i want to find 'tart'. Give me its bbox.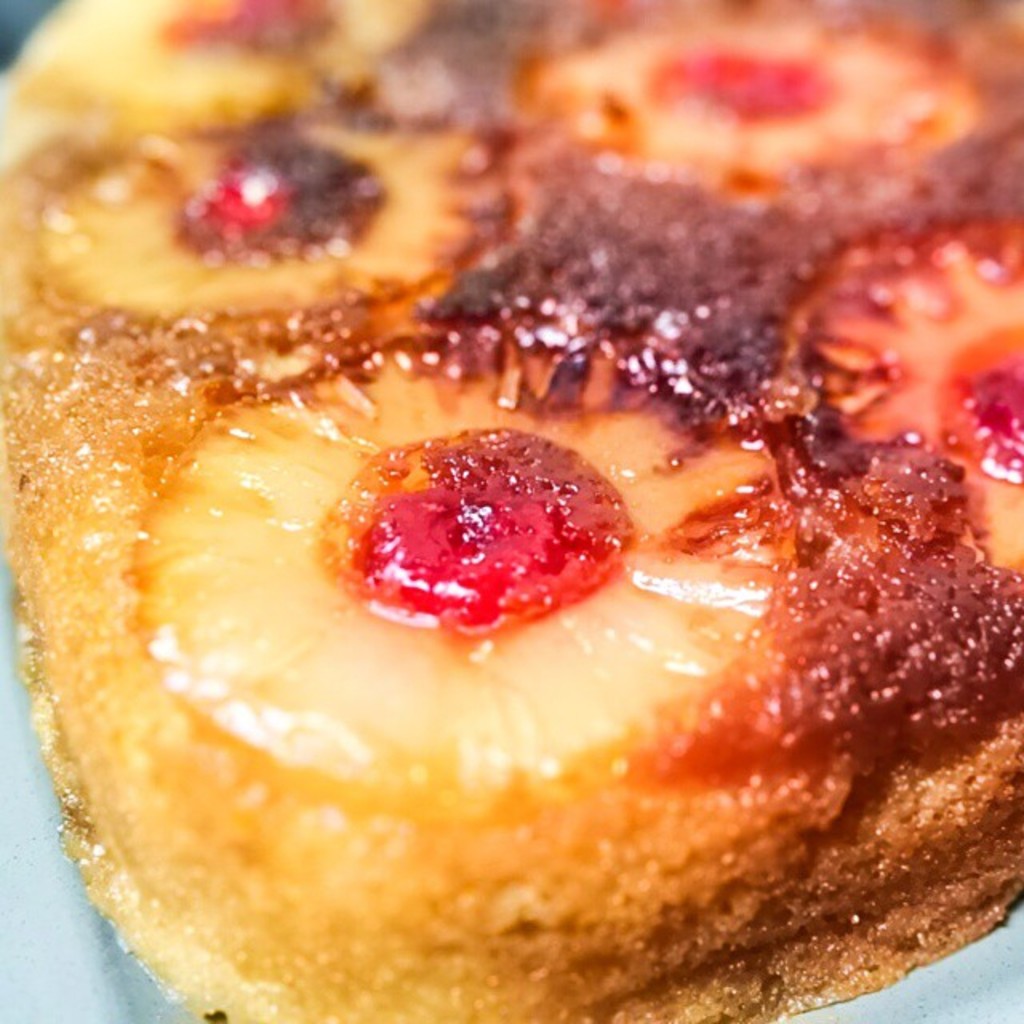
l=0, t=0, r=1022, b=1022.
